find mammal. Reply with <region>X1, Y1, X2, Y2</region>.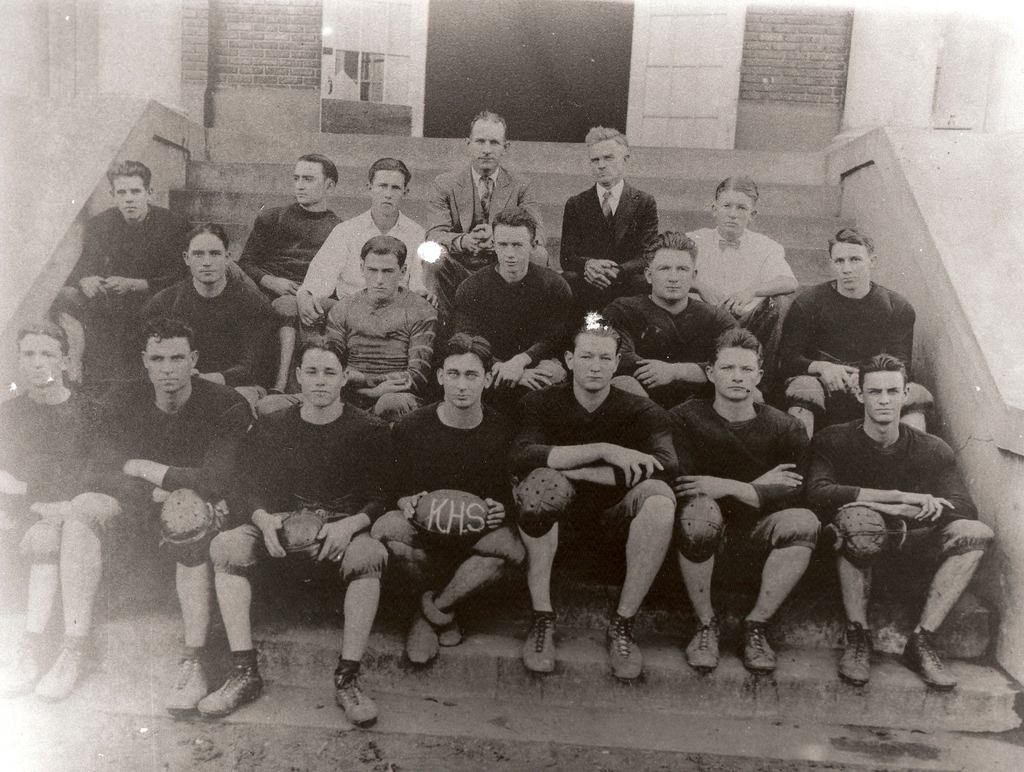
<region>428, 108, 548, 280</region>.
